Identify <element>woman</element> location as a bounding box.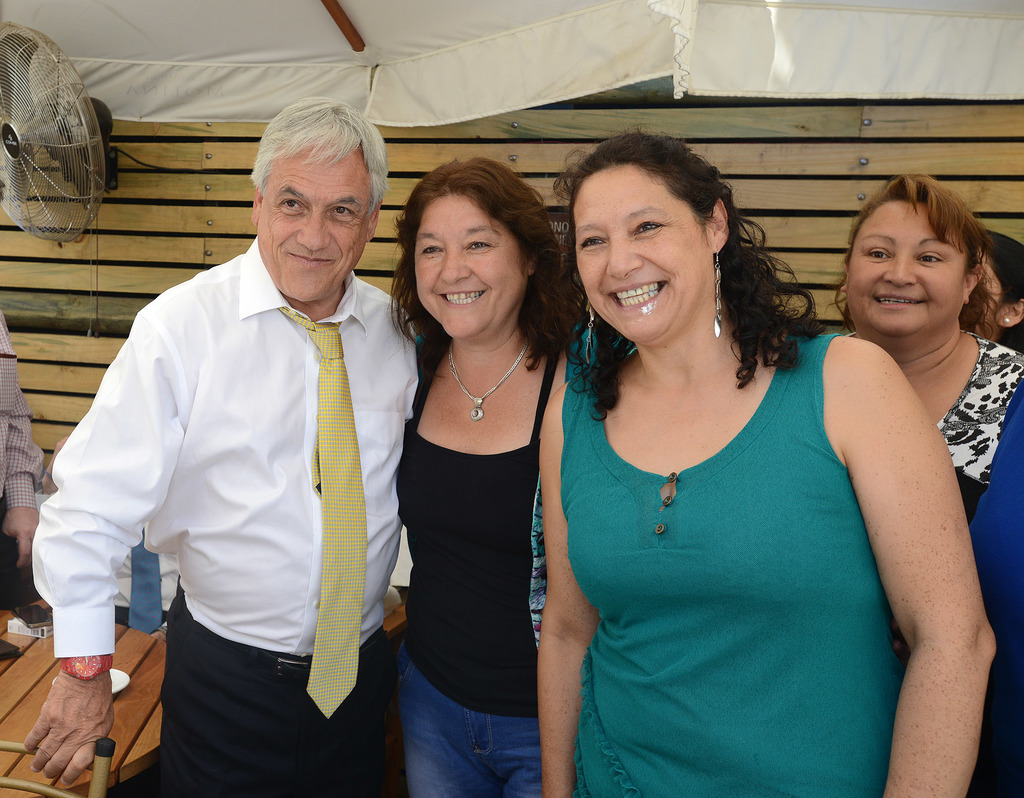
bbox(534, 121, 1005, 797).
